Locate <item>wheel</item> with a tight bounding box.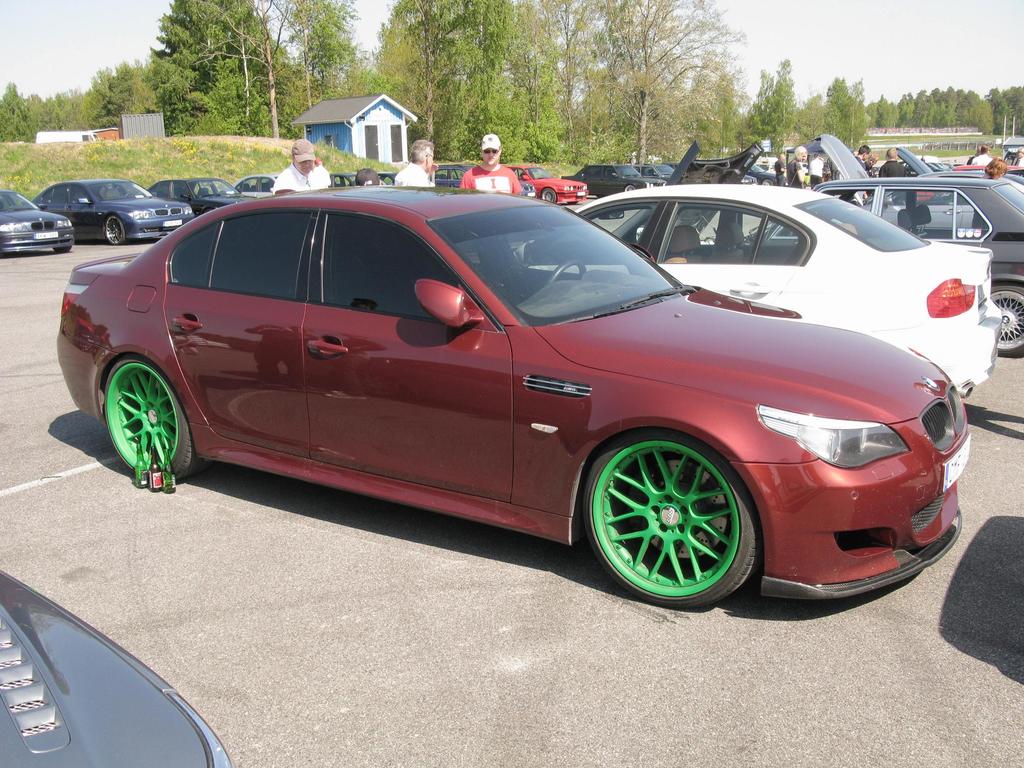
x1=100 y1=353 x2=200 y2=481.
